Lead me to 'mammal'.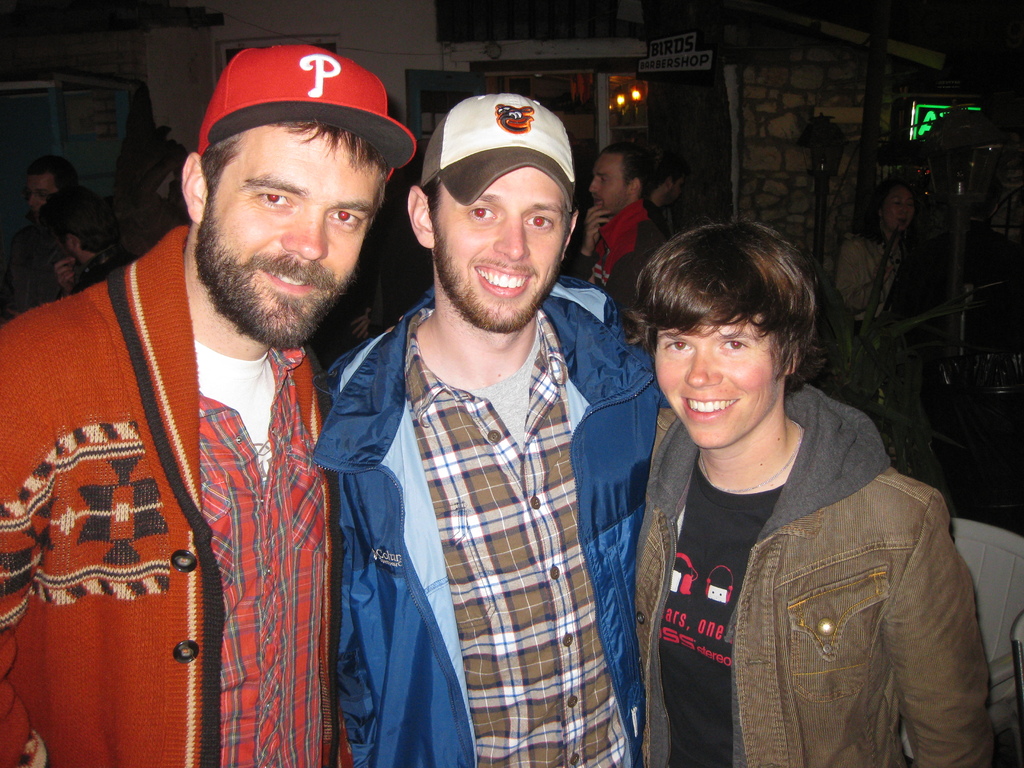
Lead to rect(838, 184, 930, 490).
